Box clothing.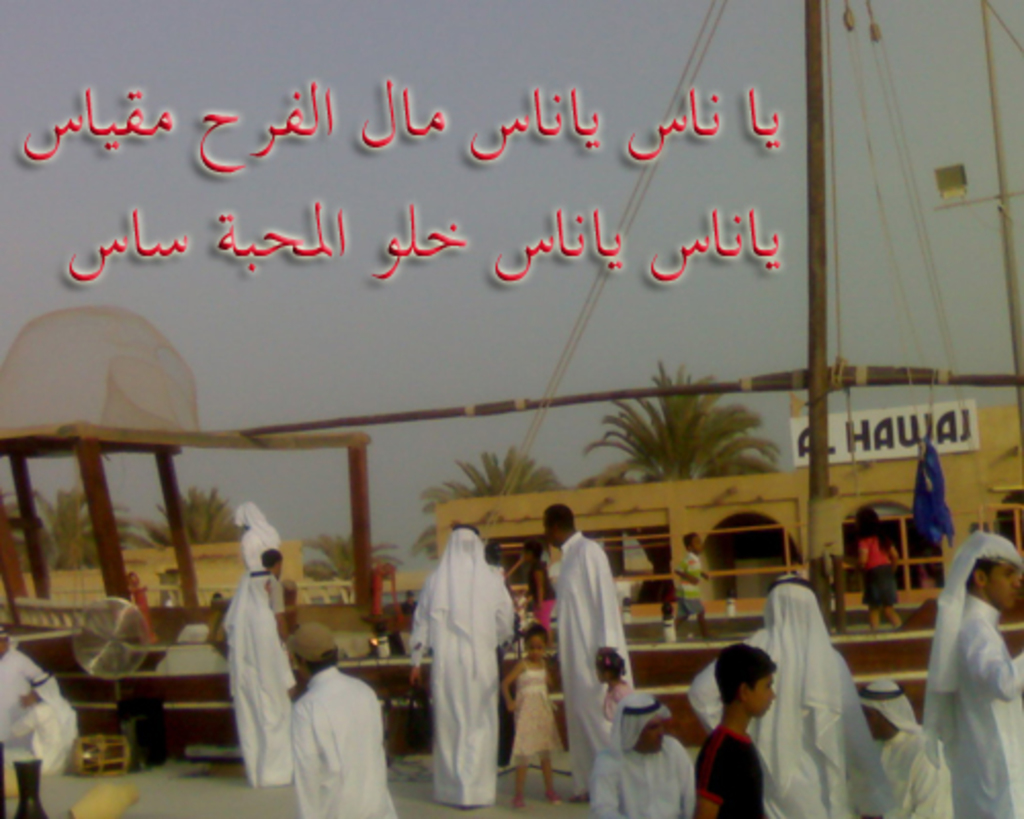
bbox(674, 555, 705, 618).
